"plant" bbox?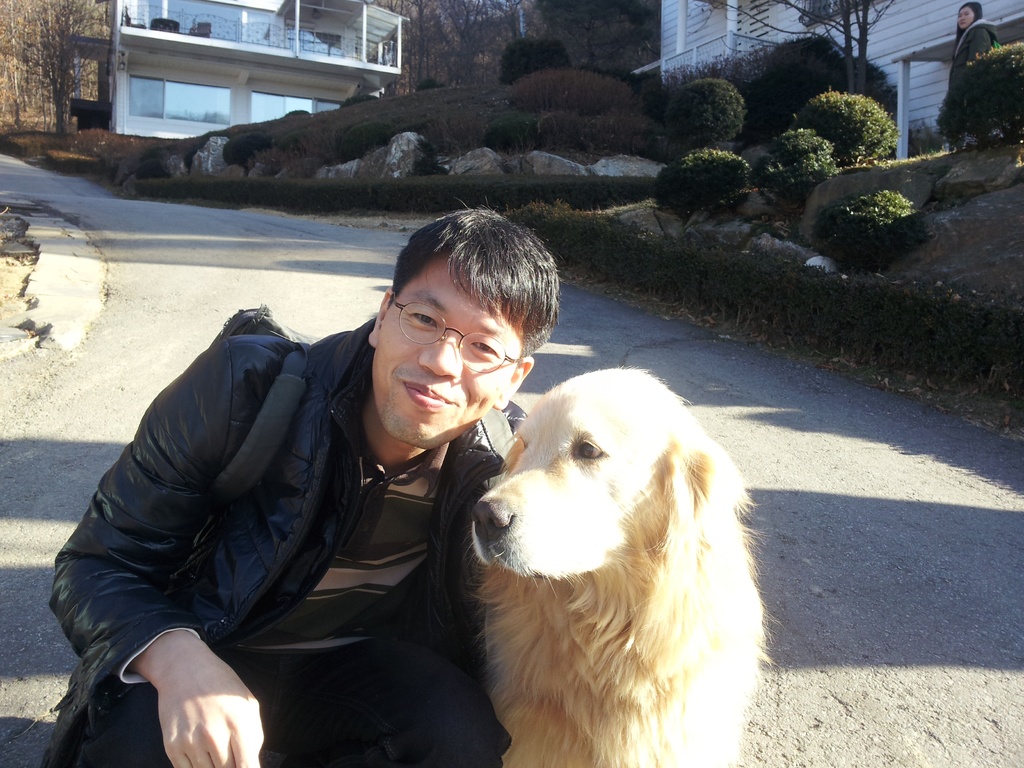
[x1=473, y1=114, x2=542, y2=151]
